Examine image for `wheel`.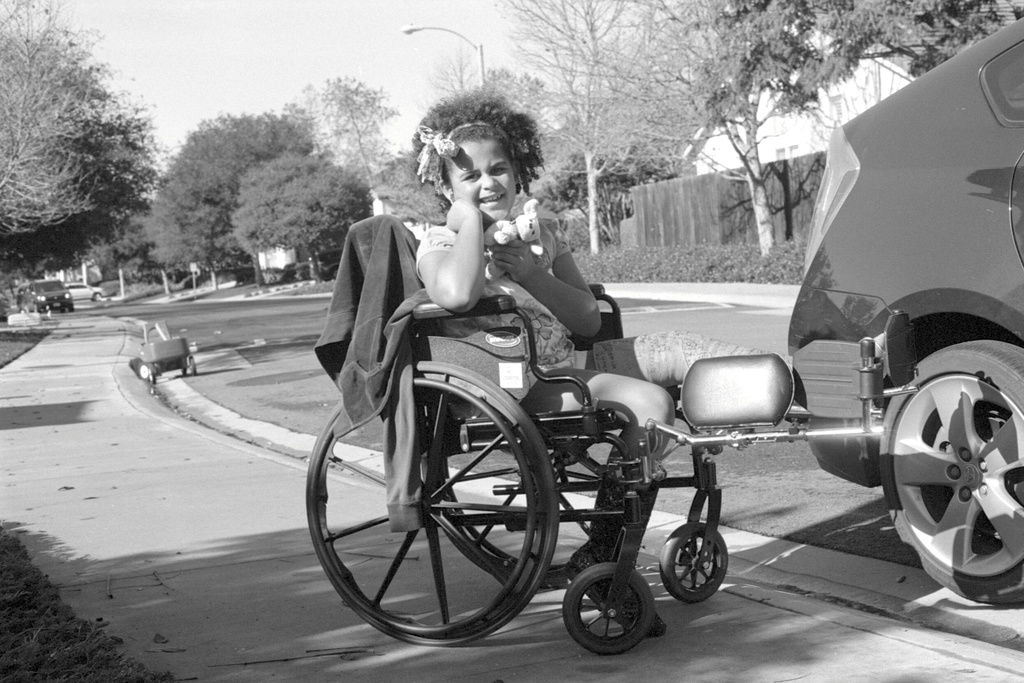
Examination result: region(563, 562, 652, 655).
